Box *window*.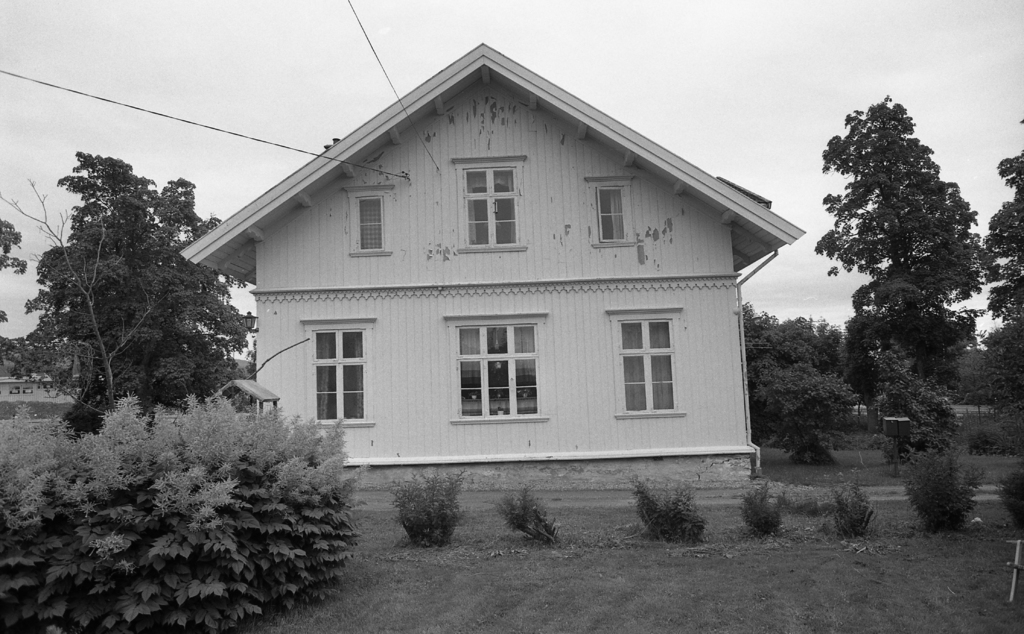
605/309/688/419.
